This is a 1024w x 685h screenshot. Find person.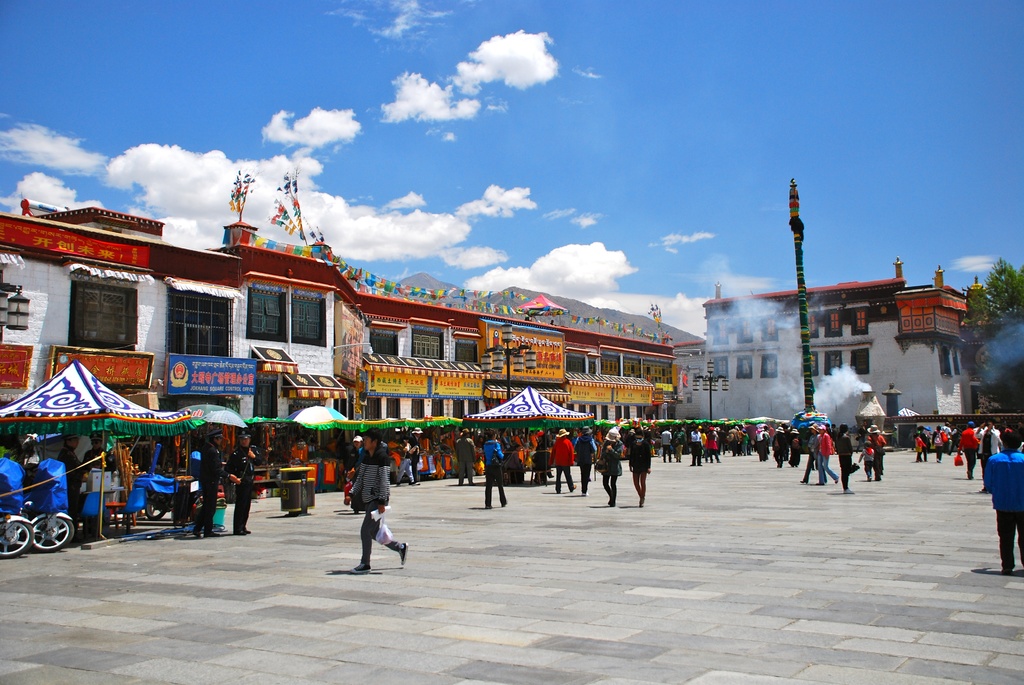
Bounding box: <region>397, 432, 417, 487</region>.
